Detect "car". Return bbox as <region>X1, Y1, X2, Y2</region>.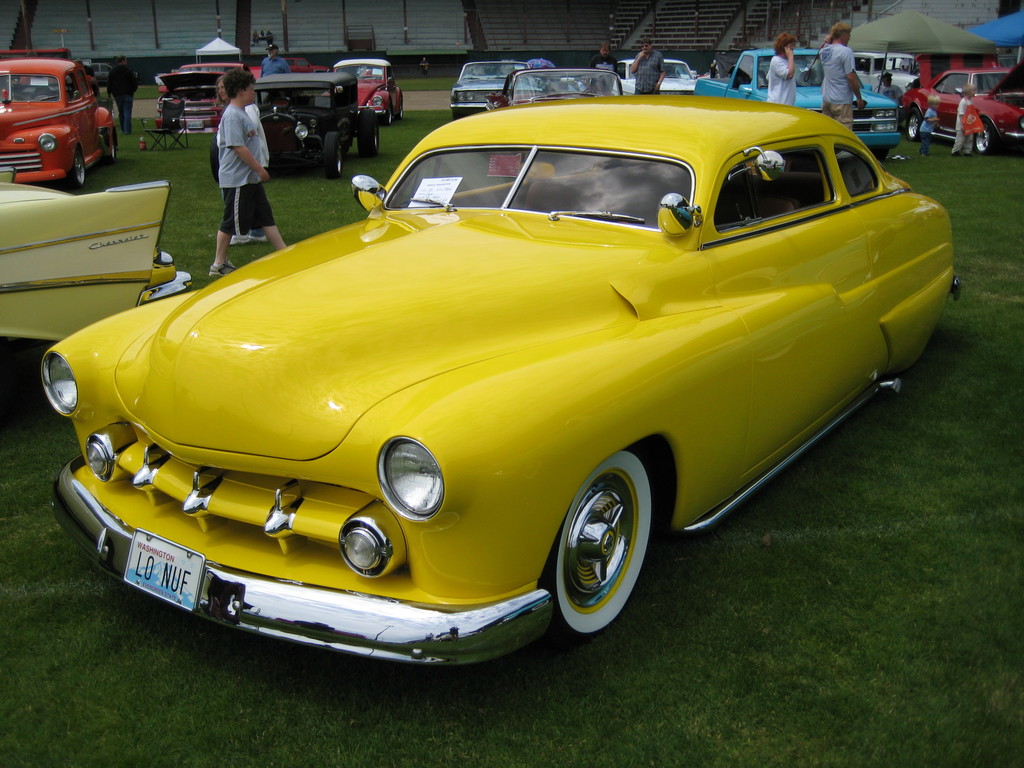
<region>0, 166, 190, 369</region>.
